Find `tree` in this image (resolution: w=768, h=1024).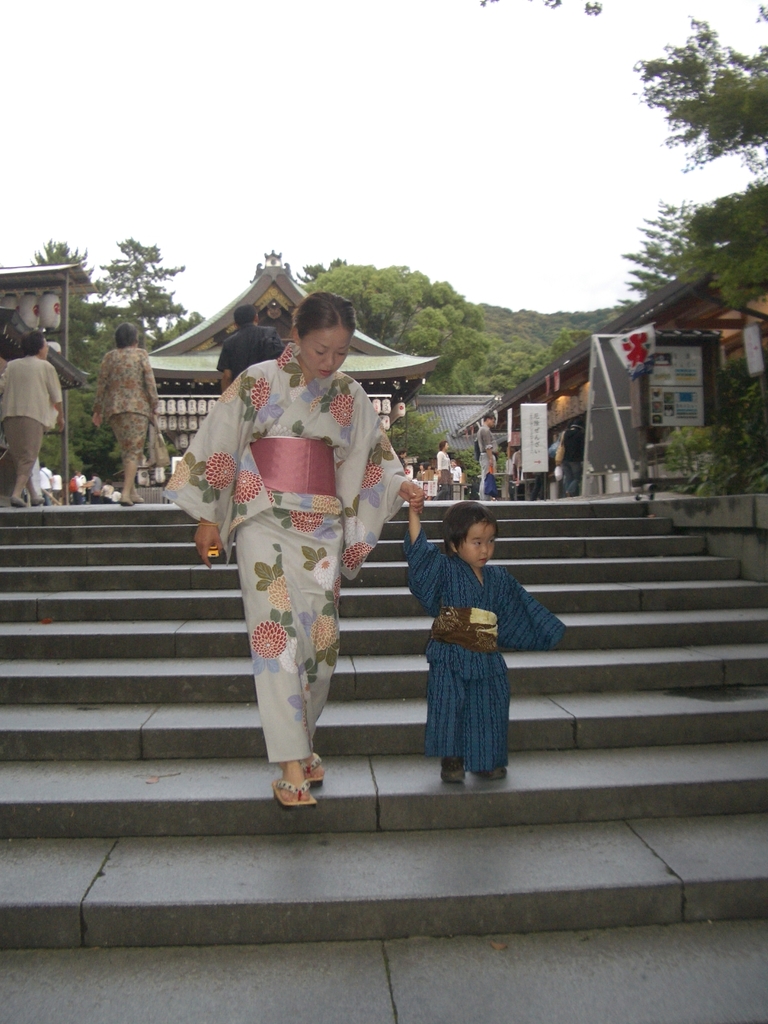
Rect(303, 249, 488, 401).
